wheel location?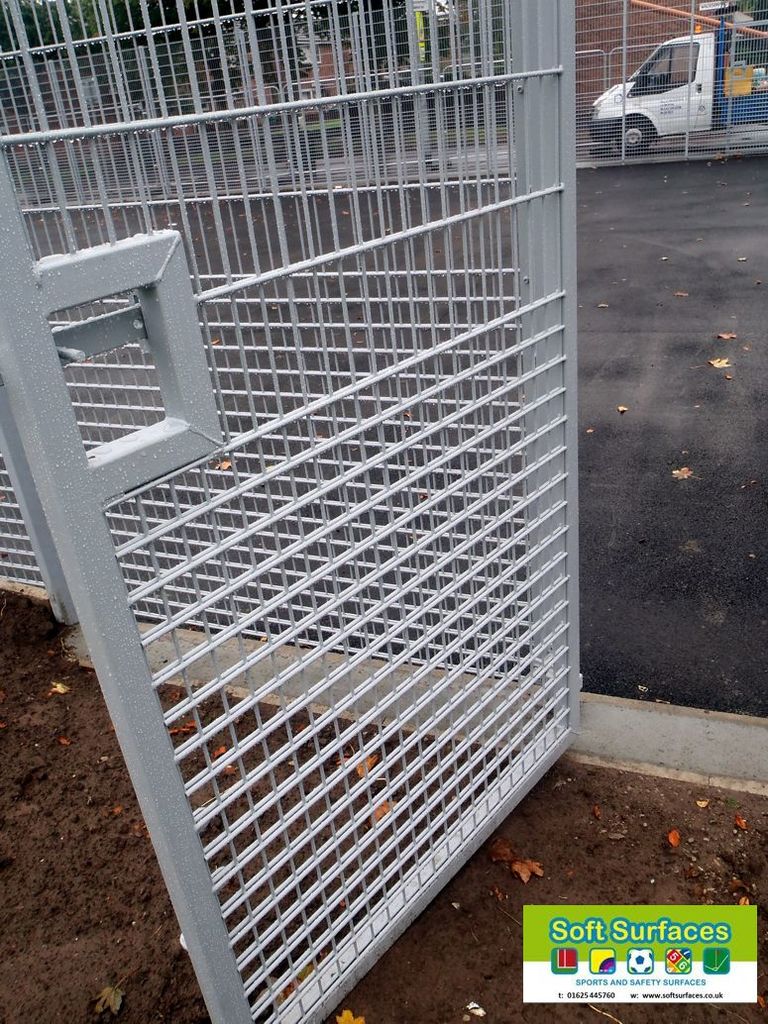
617/114/655/155
